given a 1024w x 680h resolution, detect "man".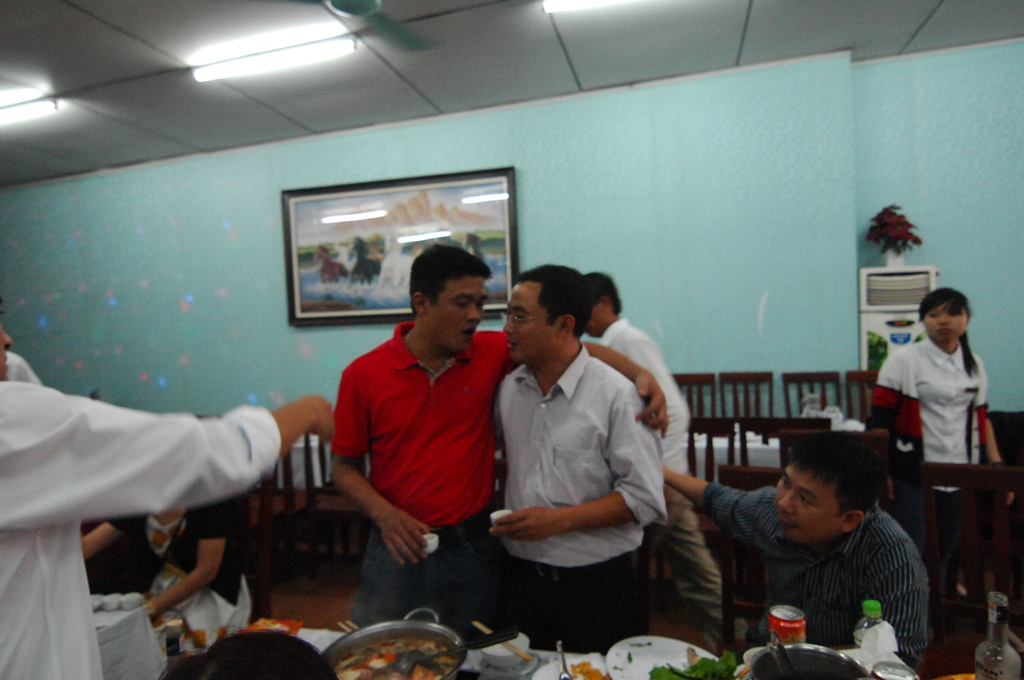
crop(662, 433, 928, 679).
